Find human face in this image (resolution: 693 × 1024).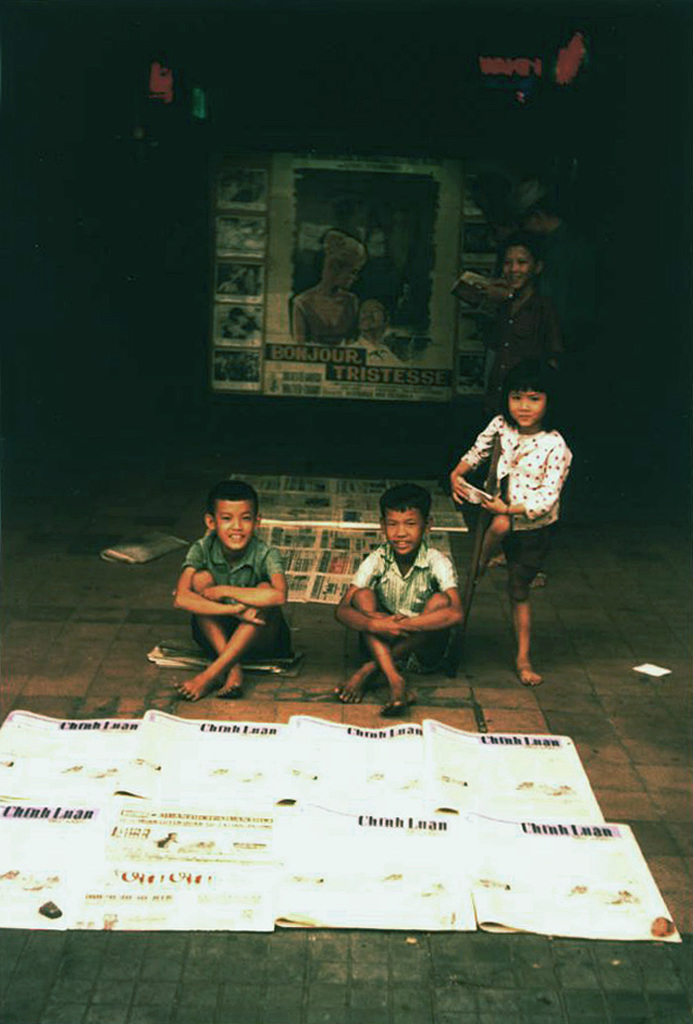
region(213, 499, 259, 547).
